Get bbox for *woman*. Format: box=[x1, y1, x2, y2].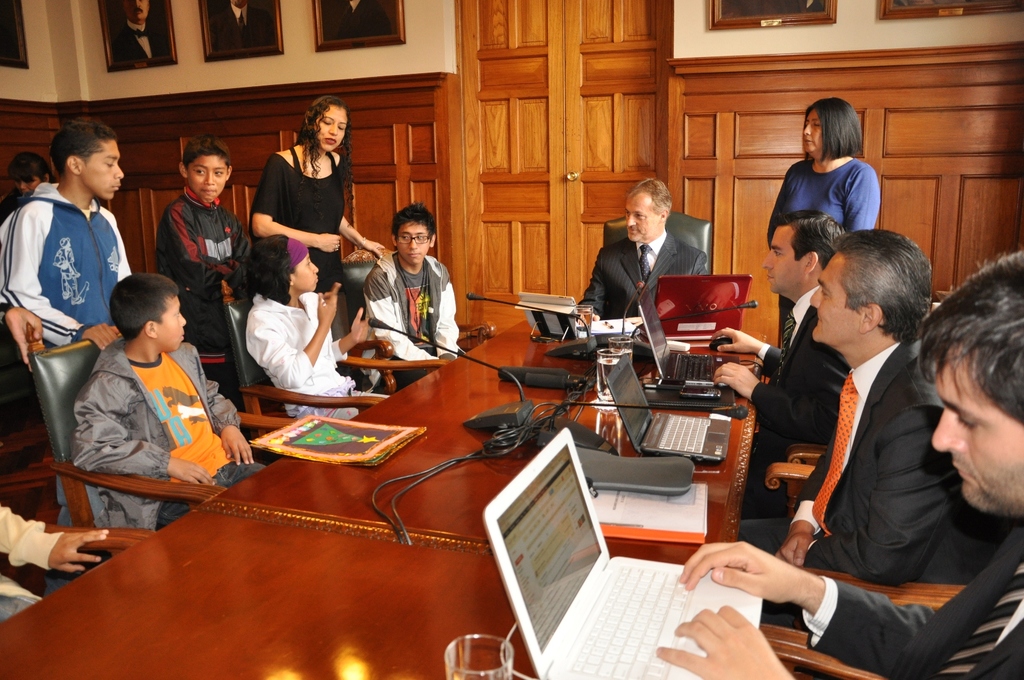
box=[236, 102, 357, 348].
